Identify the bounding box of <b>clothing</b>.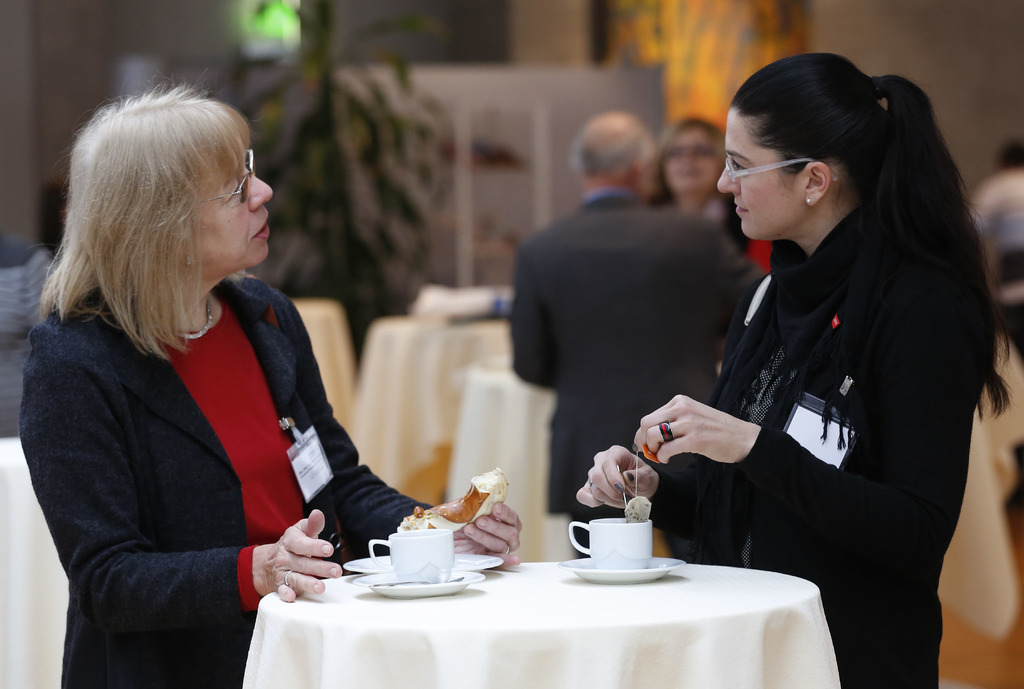
crop(16, 275, 440, 688).
